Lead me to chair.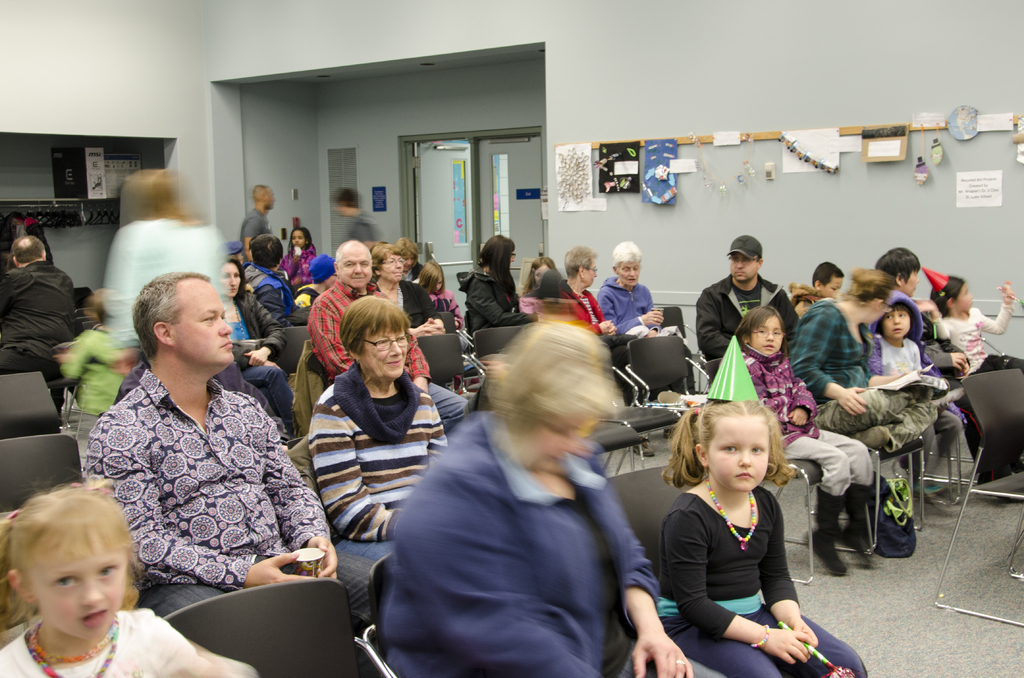
Lead to 622 334 714 421.
